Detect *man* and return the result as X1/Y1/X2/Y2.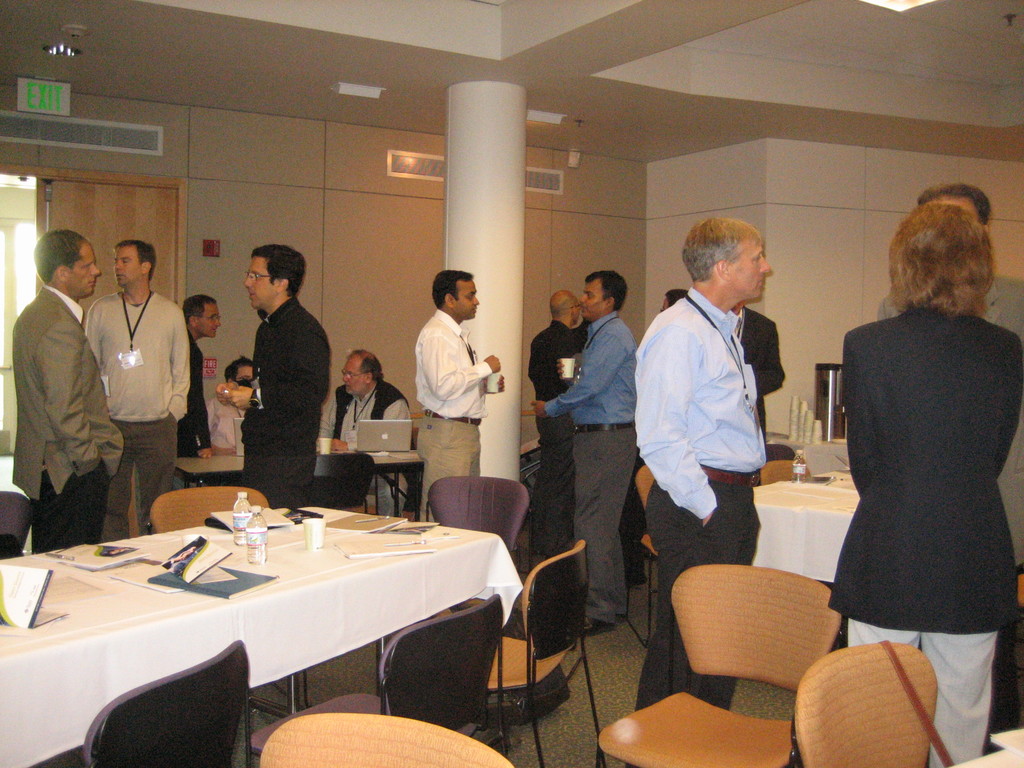
657/291/687/314.
